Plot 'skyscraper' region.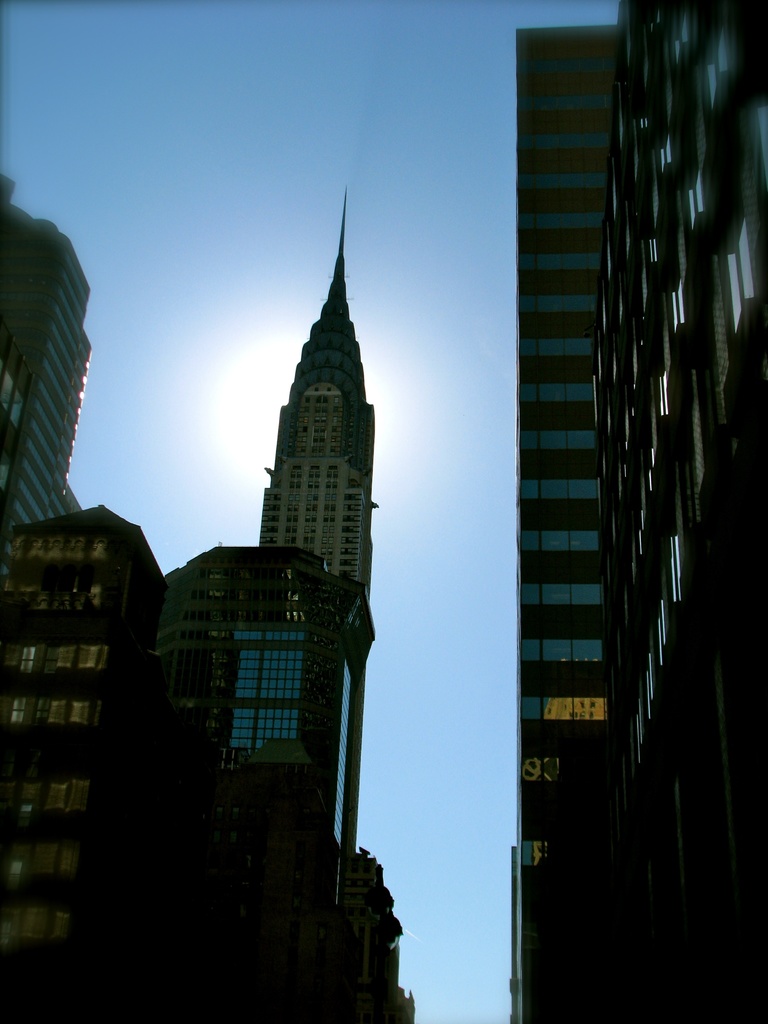
Plotted at detection(614, 3, 767, 1023).
